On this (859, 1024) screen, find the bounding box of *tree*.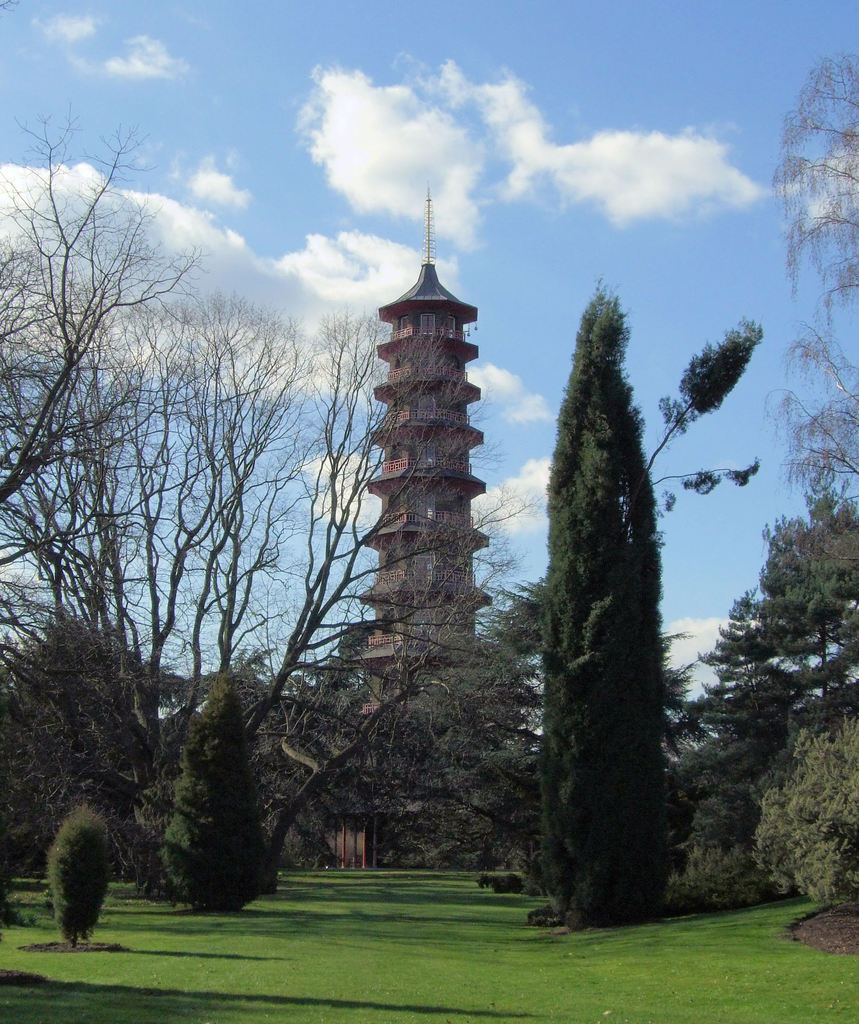
Bounding box: {"x1": 145, "y1": 678, "x2": 287, "y2": 912}.
